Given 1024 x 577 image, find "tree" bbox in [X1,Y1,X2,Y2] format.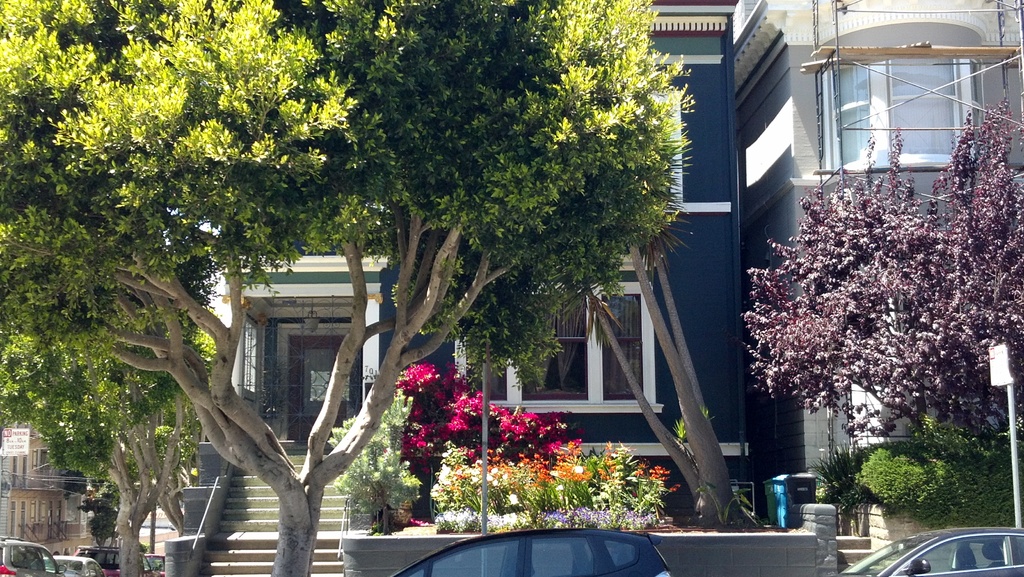
[739,136,1014,503].
